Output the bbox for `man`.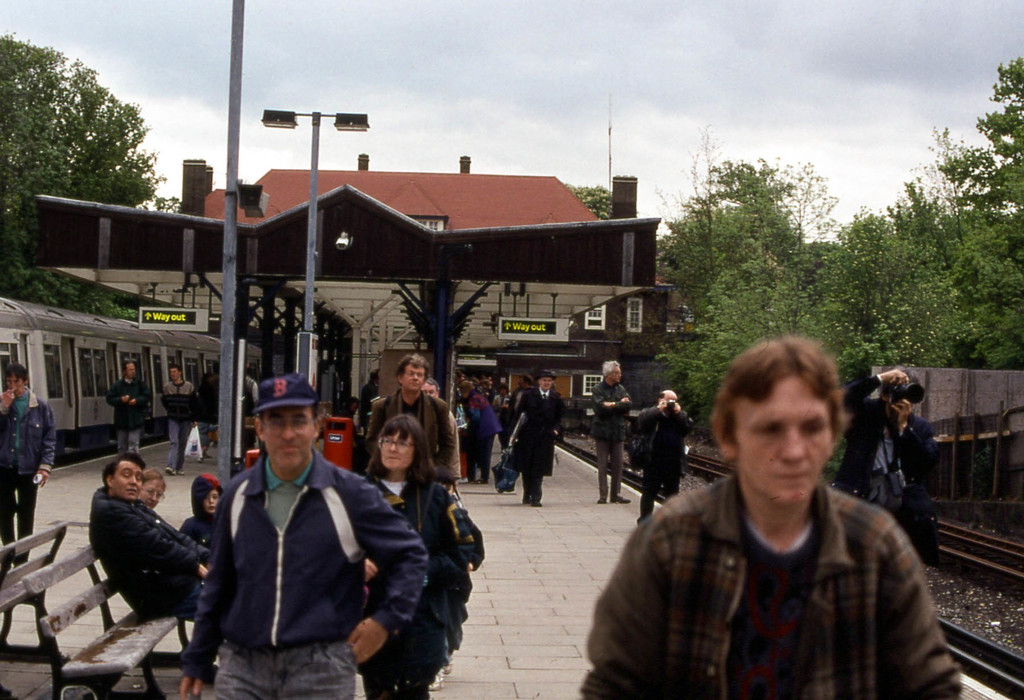
{"x1": 636, "y1": 389, "x2": 694, "y2": 525}.
